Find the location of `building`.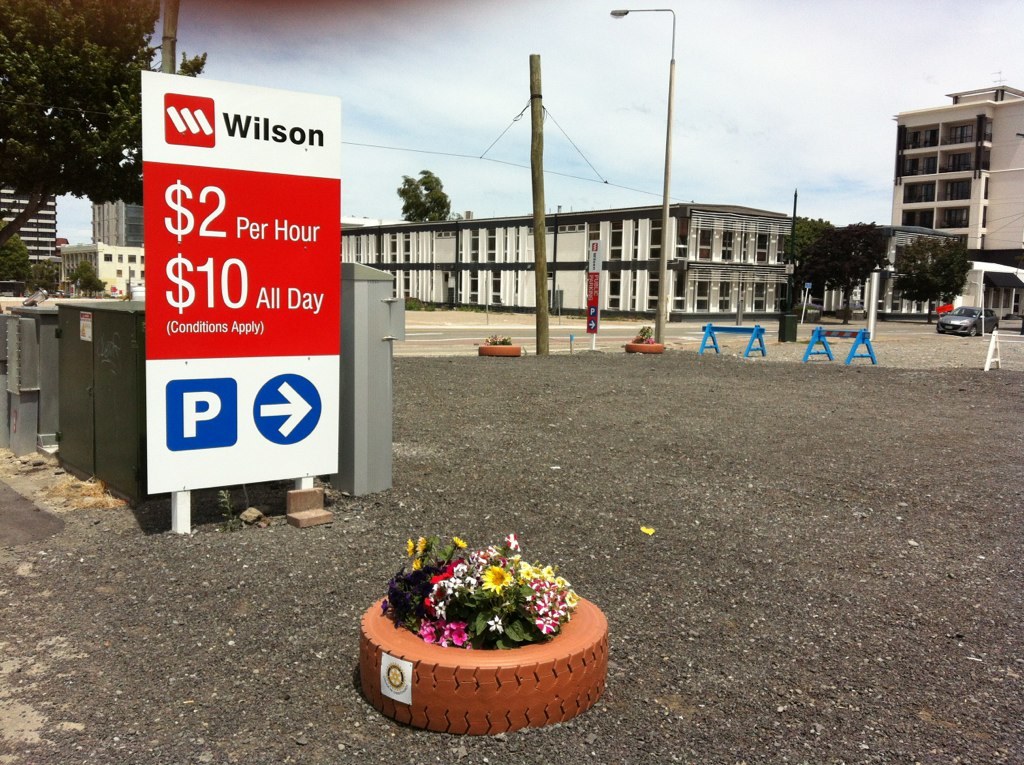
Location: l=341, t=204, r=797, b=317.
